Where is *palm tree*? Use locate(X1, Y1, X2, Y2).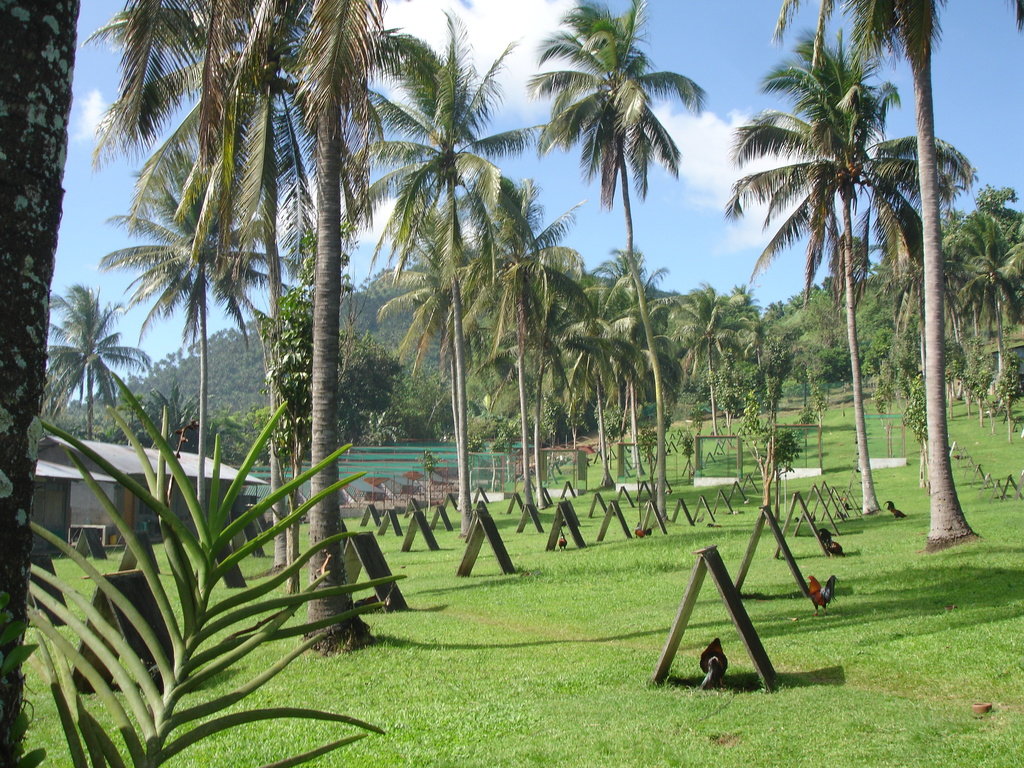
locate(67, 4, 202, 276).
